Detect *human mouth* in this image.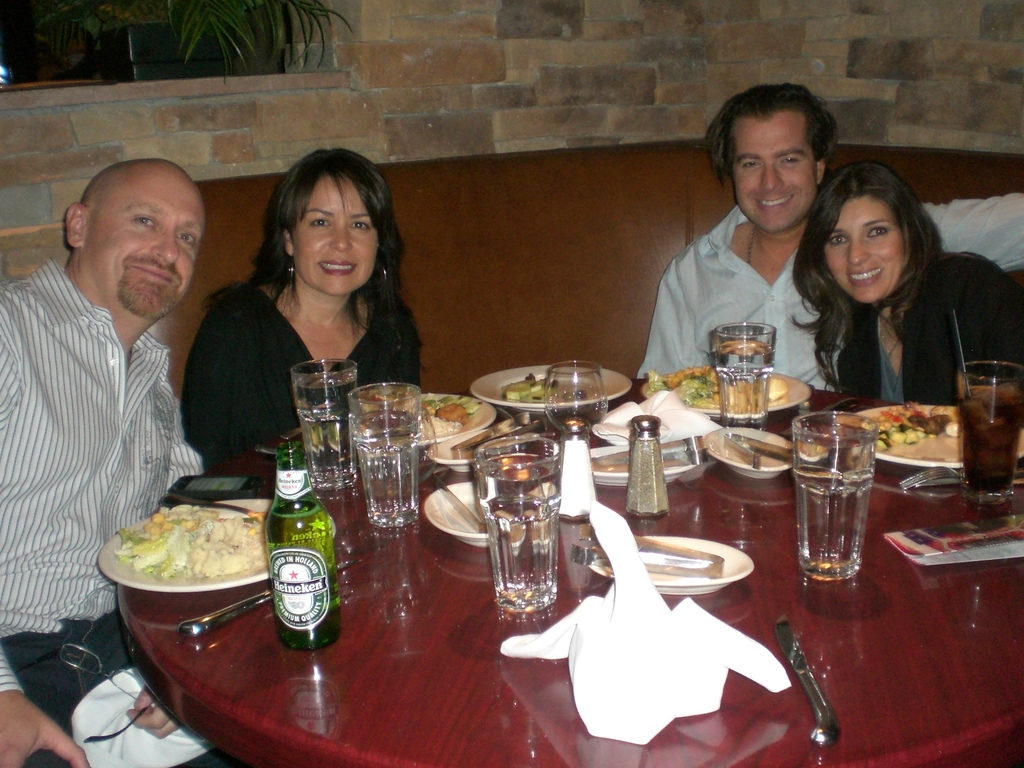
Detection: select_region(127, 262, 178, 283).
